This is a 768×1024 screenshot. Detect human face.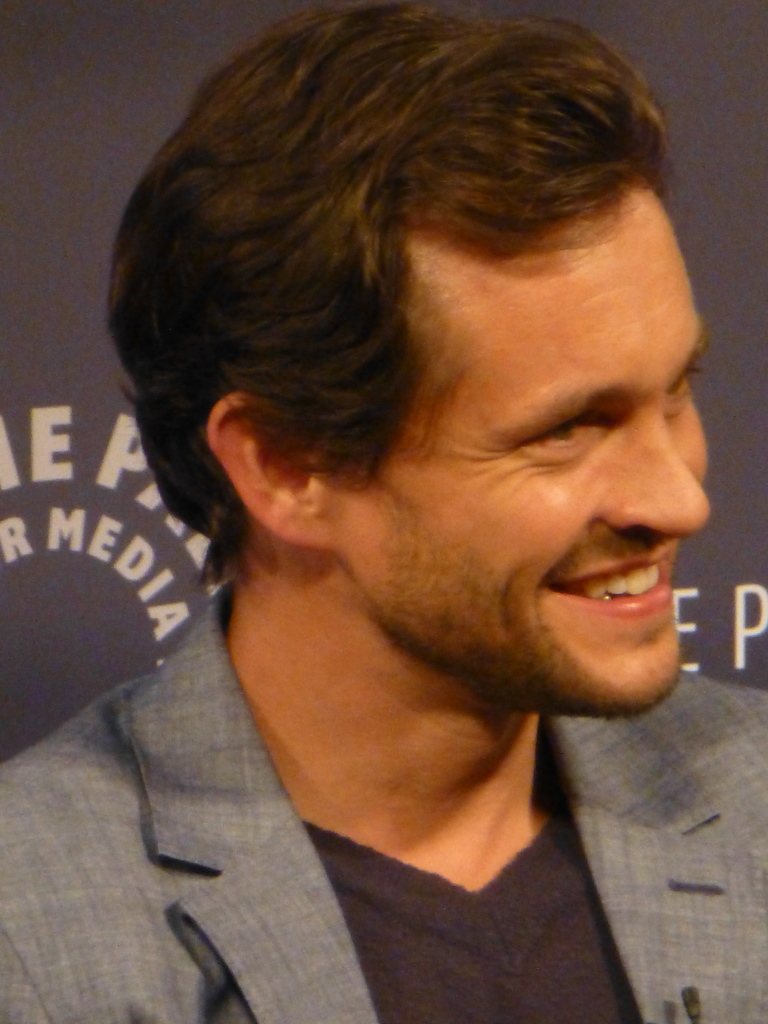
<region>333, 188, 711, 724</region>.
